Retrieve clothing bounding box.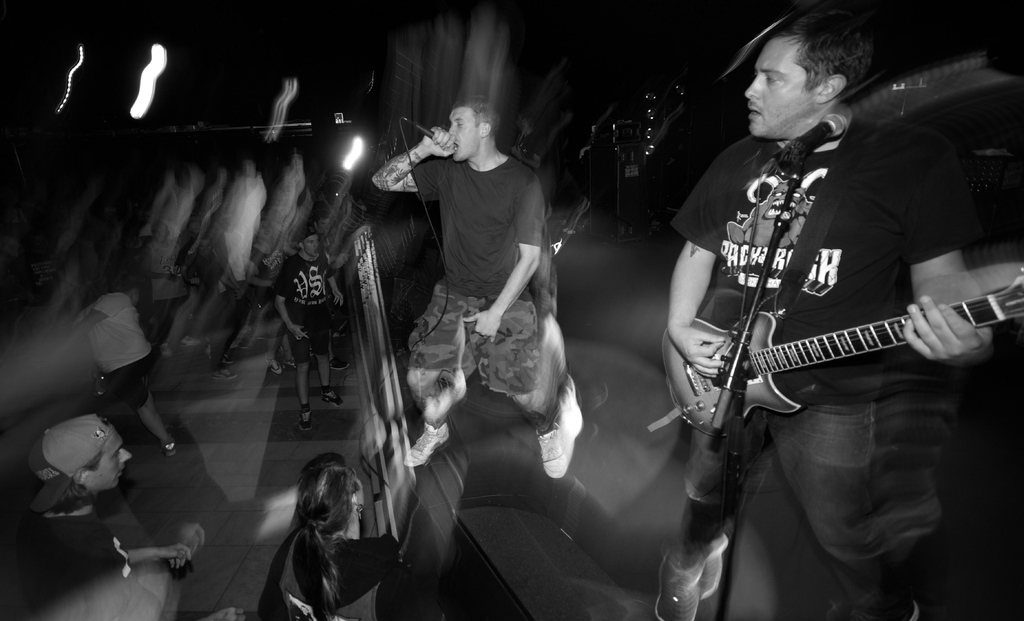
Bounding box: locate(276, 249, 335, 354).
